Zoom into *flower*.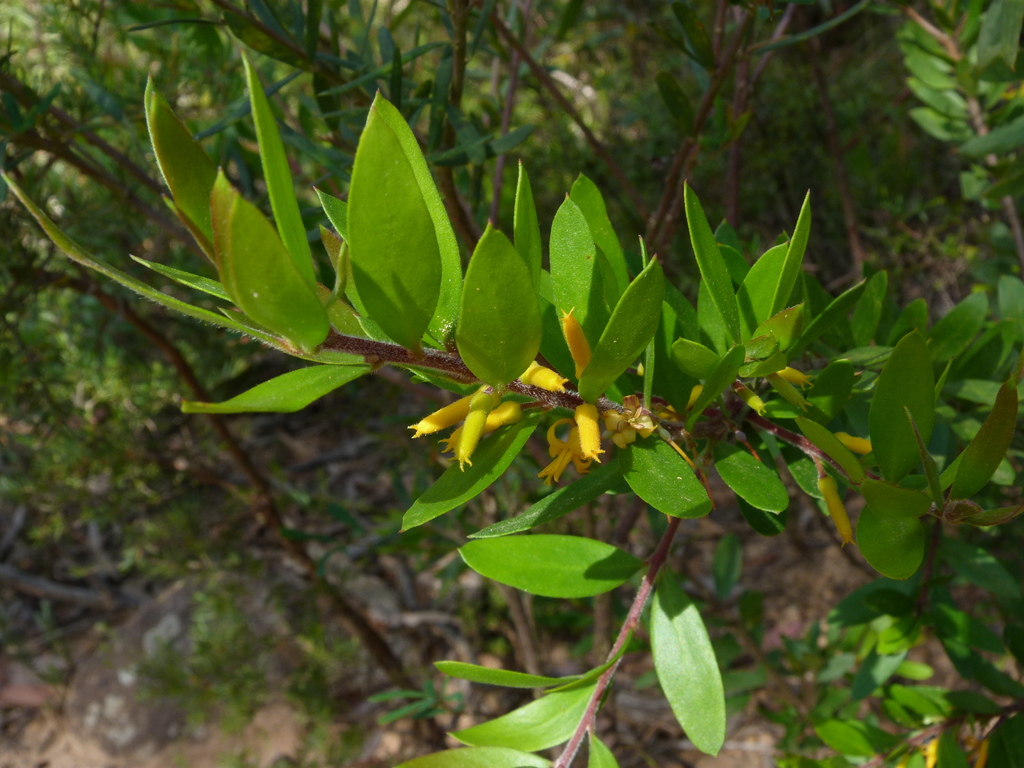
Zoom target: bbox=(402, 385, 499, 457).
